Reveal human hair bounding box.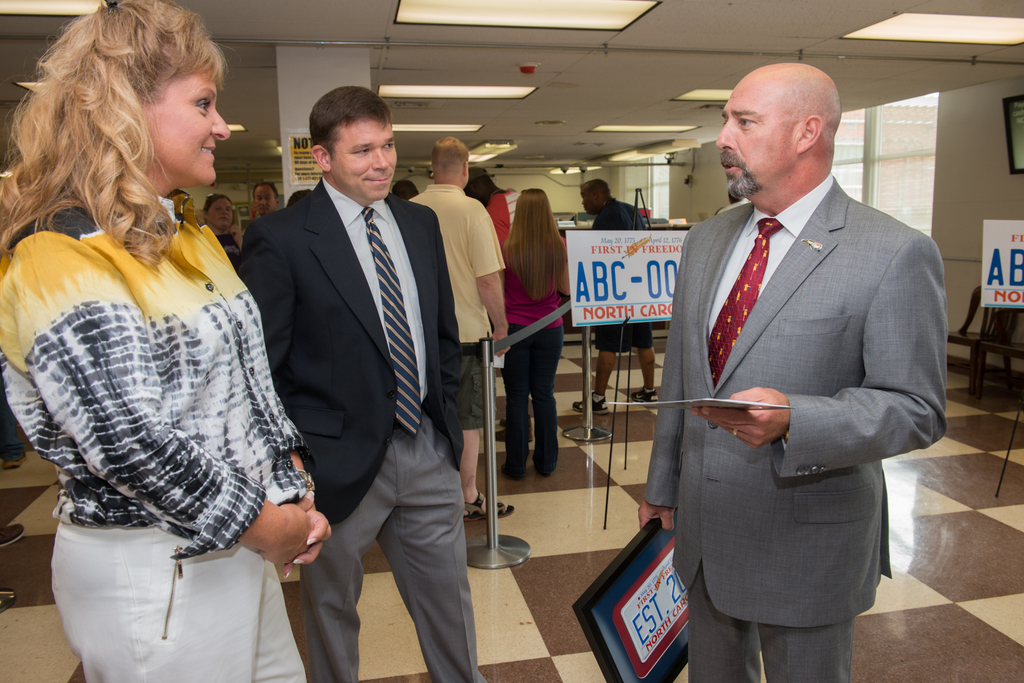
Revealed: <box>391,178,421,203</box>.
